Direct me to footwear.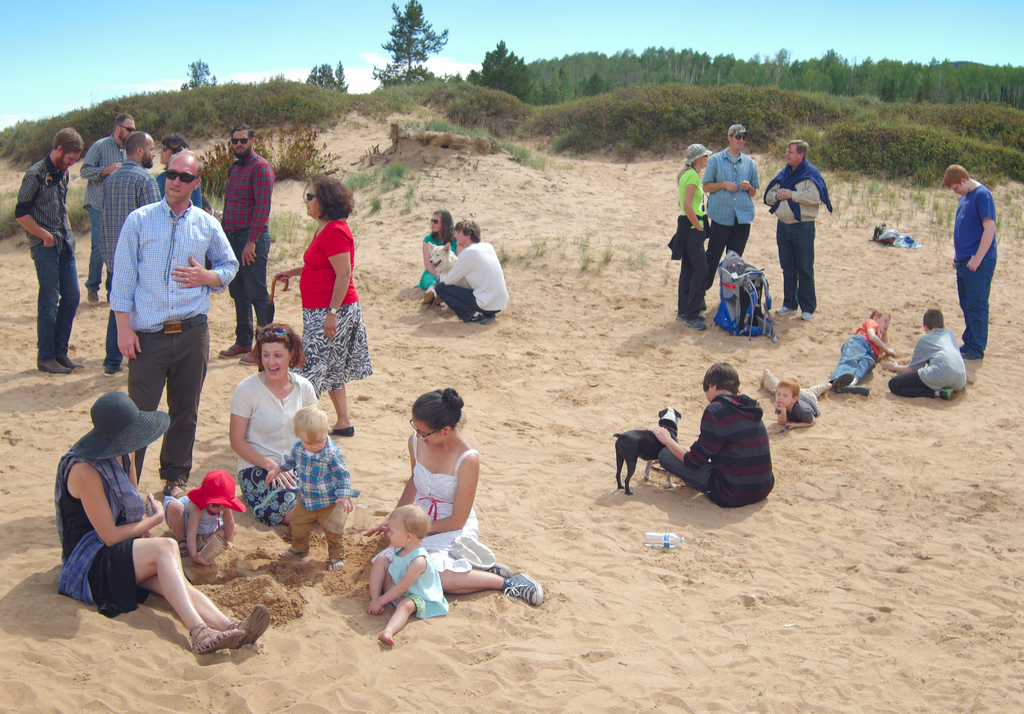
Direction: locate(35, 354, 69, 374).
